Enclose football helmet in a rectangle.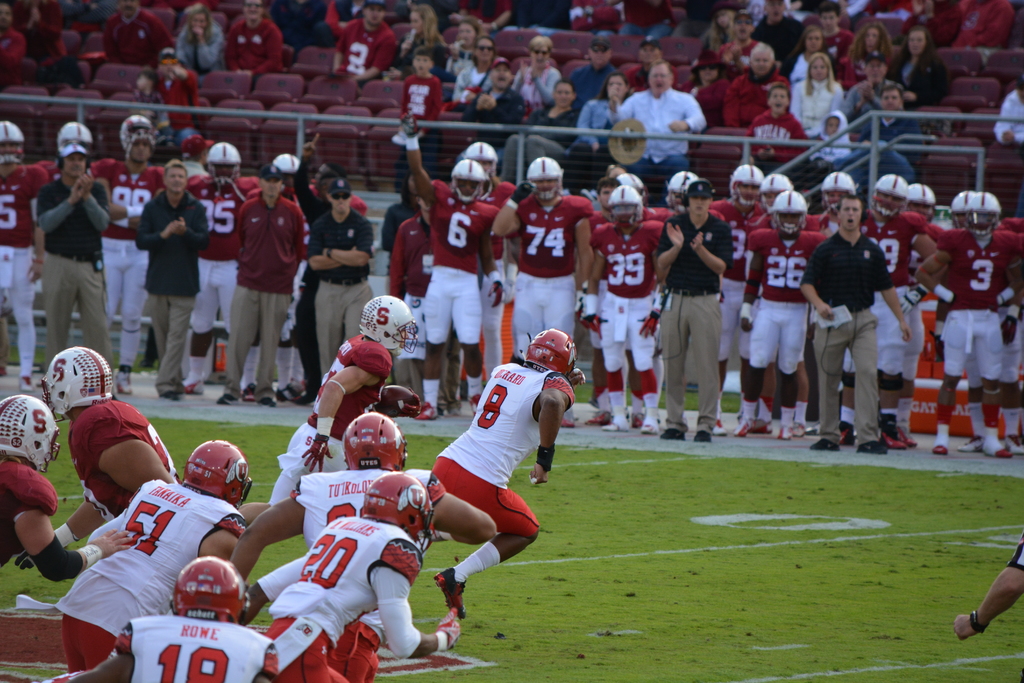
(left=126, top=114, right=150, bottom=151).
